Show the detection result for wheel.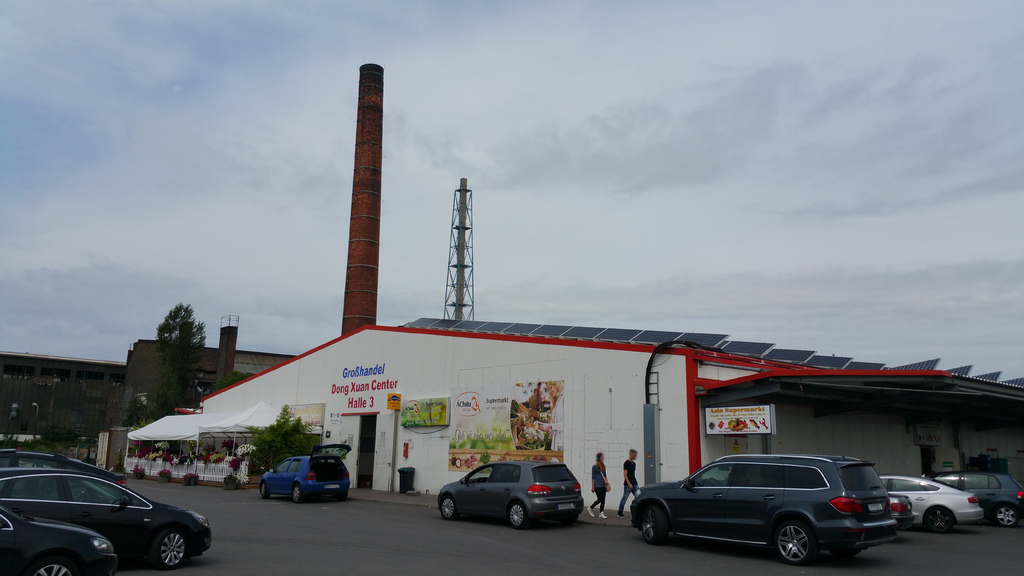
(left=292, top=486, right=303, bottom=501).
